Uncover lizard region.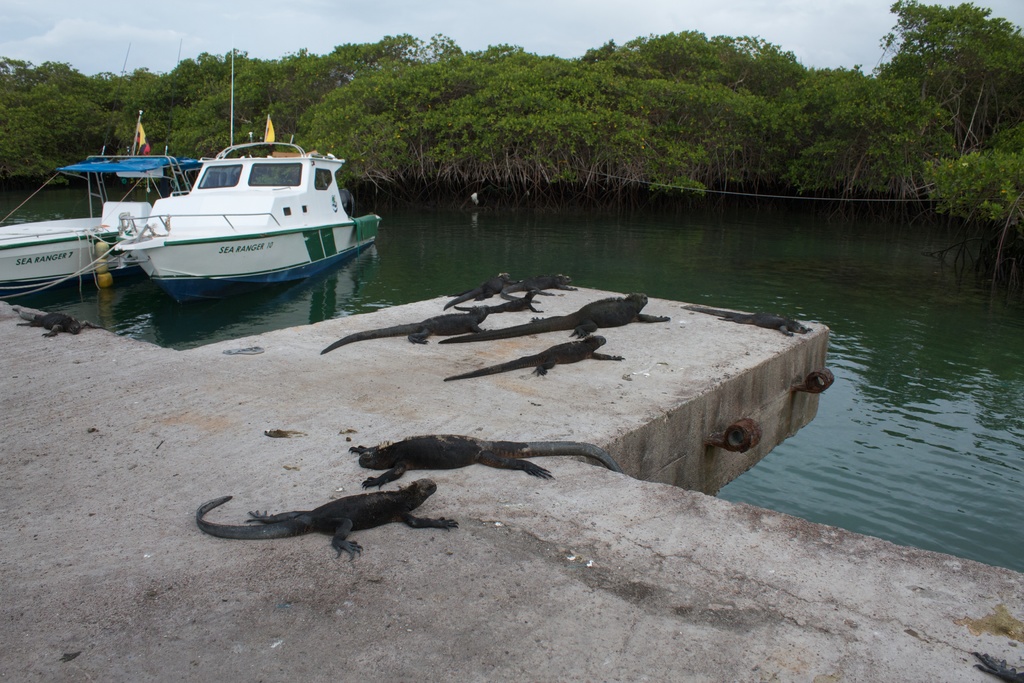
Uncovered: (483, 289, 544, 309).
